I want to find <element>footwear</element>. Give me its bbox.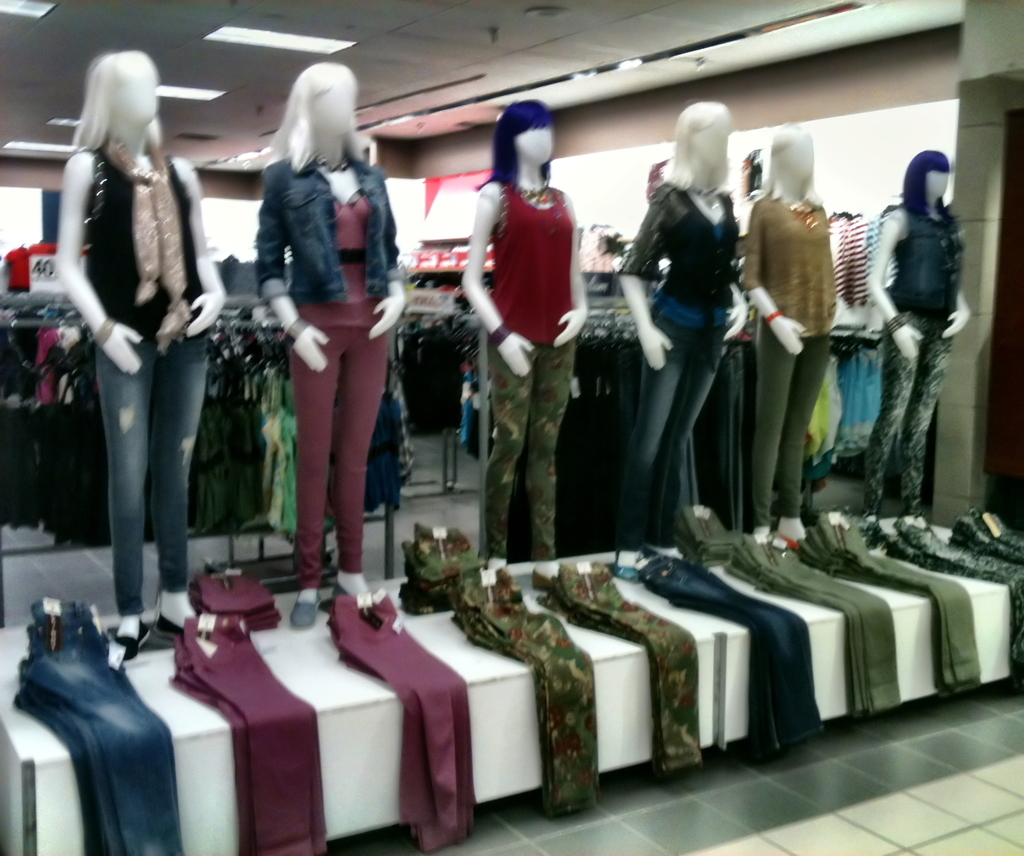
(530,566,554,588).
